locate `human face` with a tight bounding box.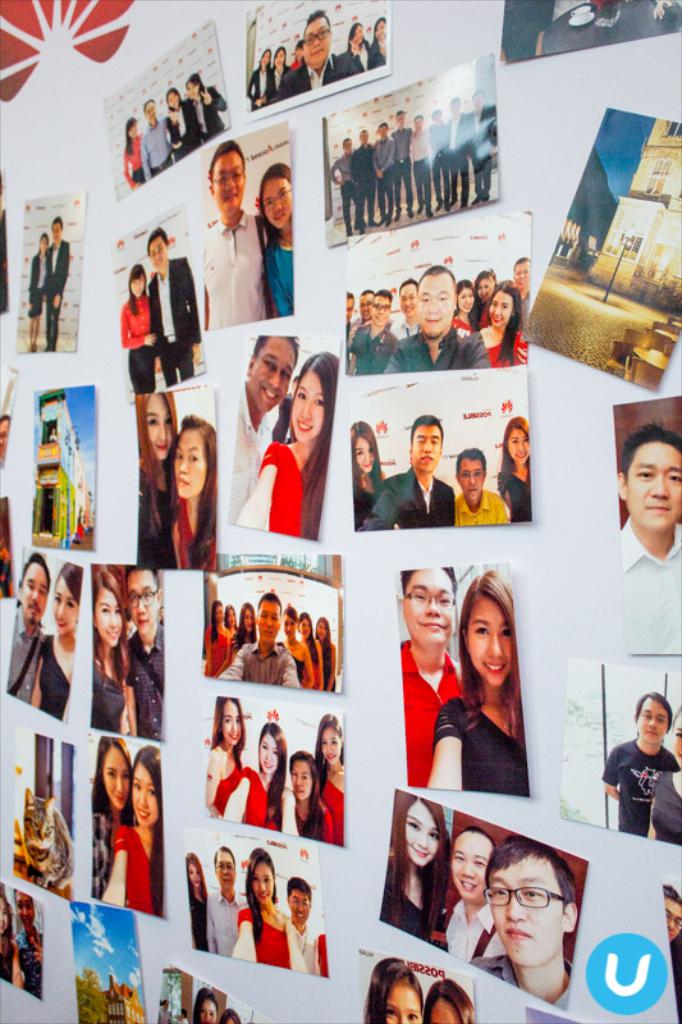
rect(640, 699, 667, 746).
